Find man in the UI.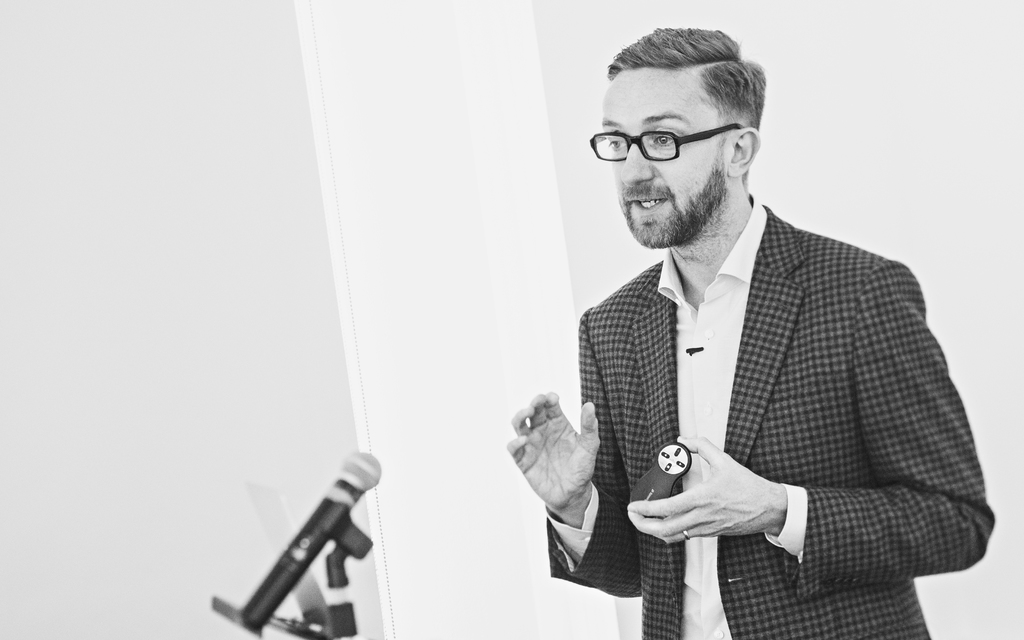
UI element at bbox=[518, 49, 1002, 627].
